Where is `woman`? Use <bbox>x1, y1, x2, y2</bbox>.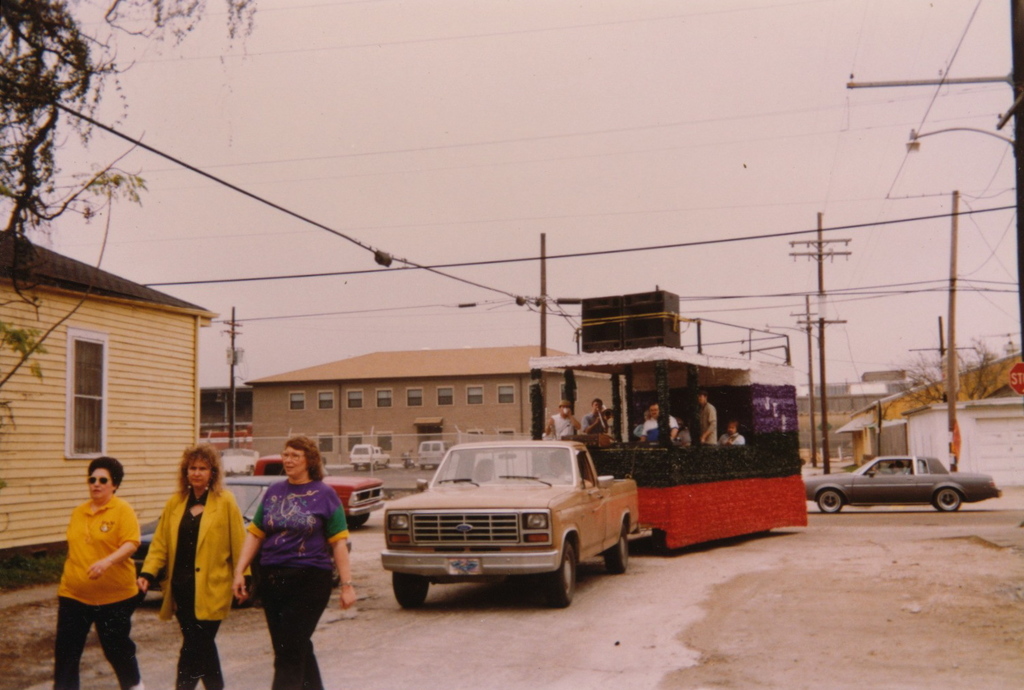
<bbox>137, 453, 238, 672</bbox>.
